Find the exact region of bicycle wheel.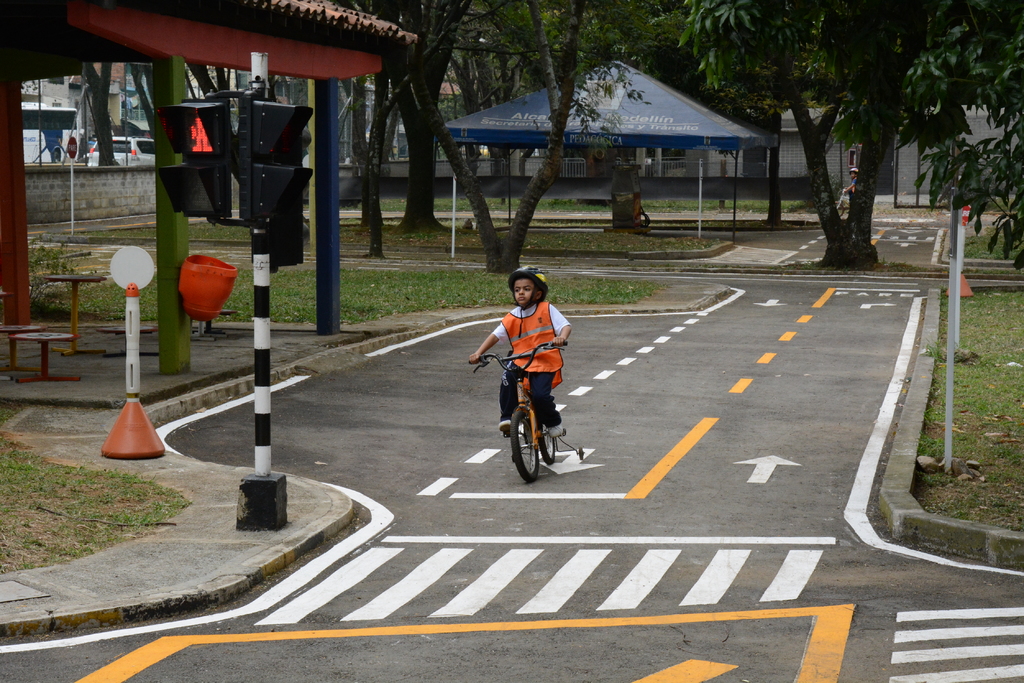
Exact region: {"x1": 539, "y1": 417, "x2": 557, "y2": 466}.
